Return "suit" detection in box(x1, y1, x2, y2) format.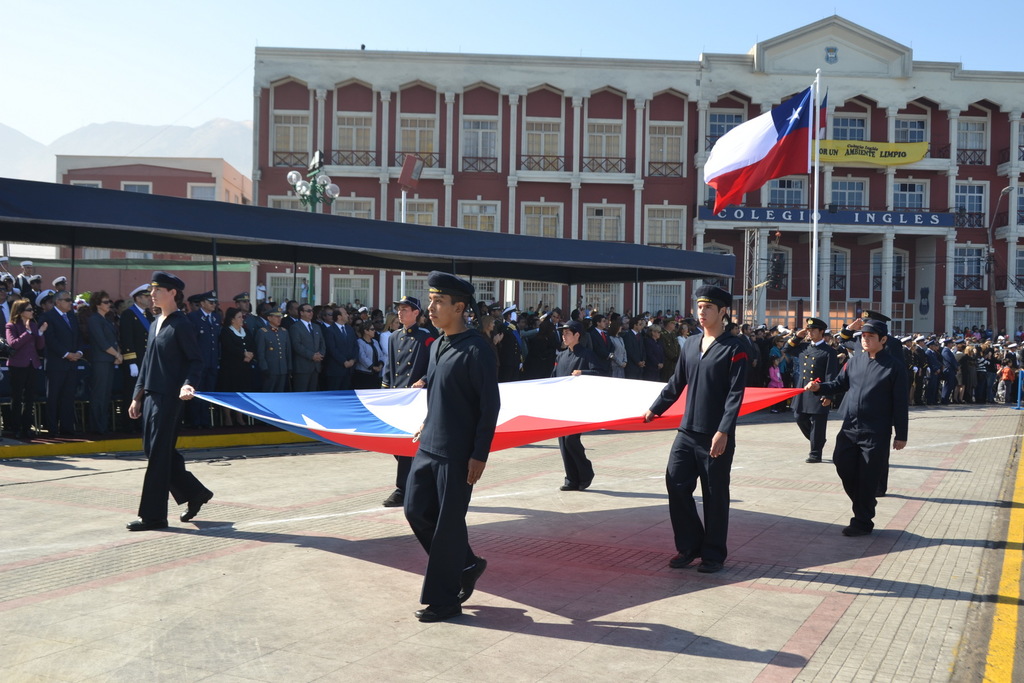
box(627, 329, 647, 377).
